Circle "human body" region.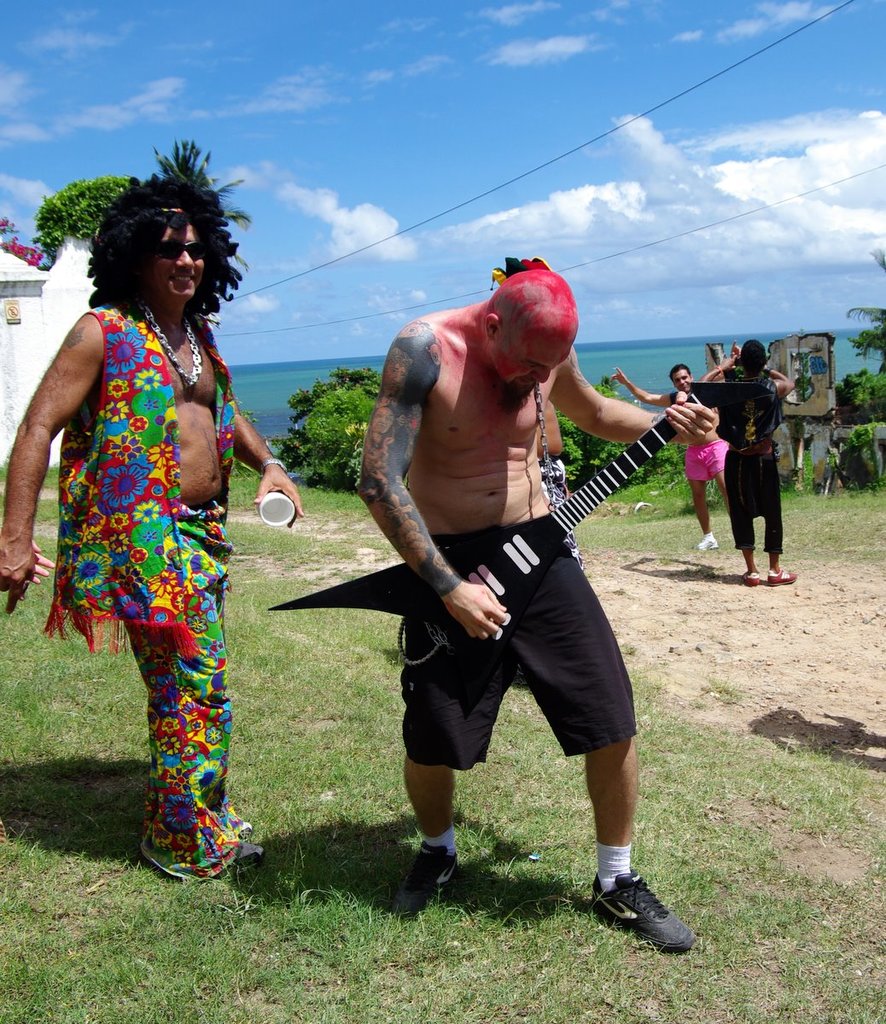
Region: left=609, top=352, right=733, bottom=552.
